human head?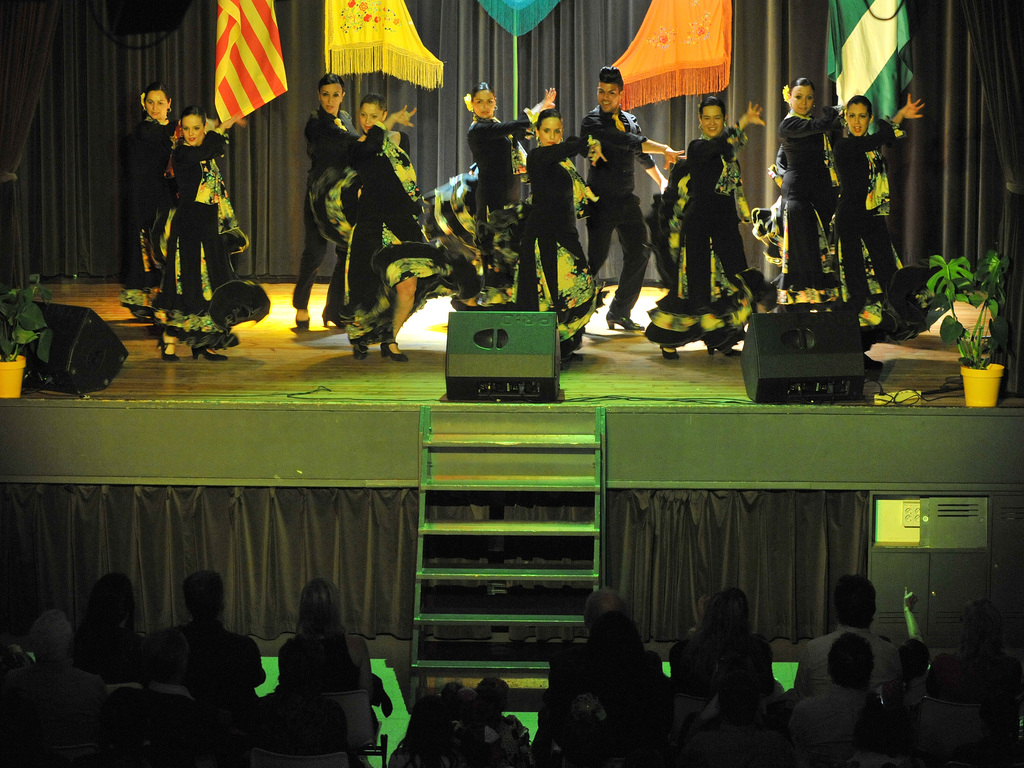
bbox(463, 80, 497, 117)
